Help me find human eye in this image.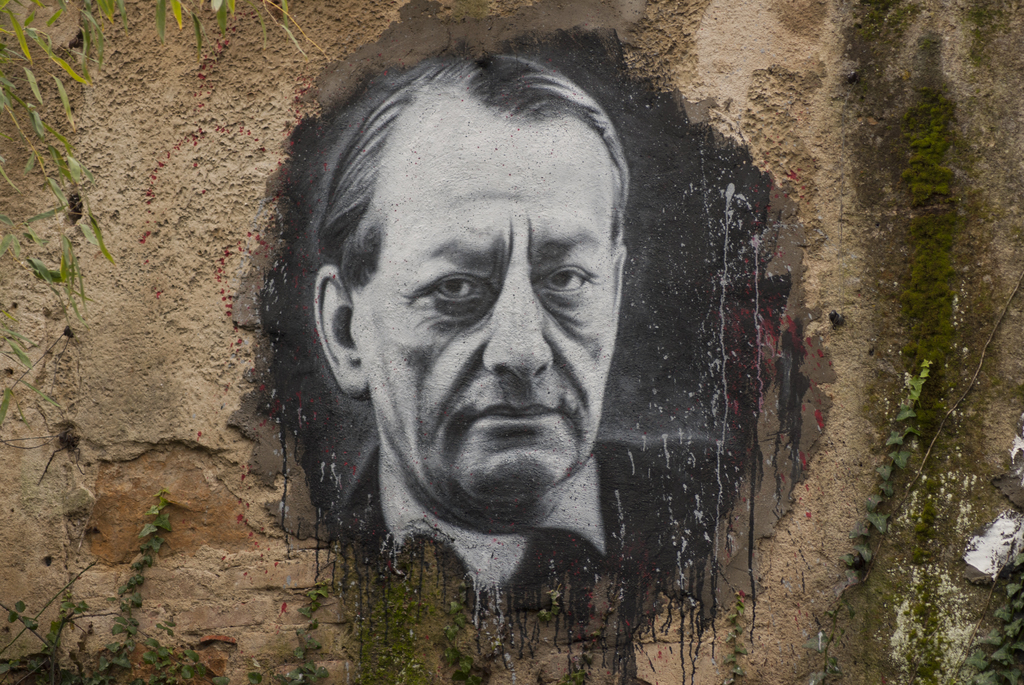
Found it: box(422, 271, 495, 312).
